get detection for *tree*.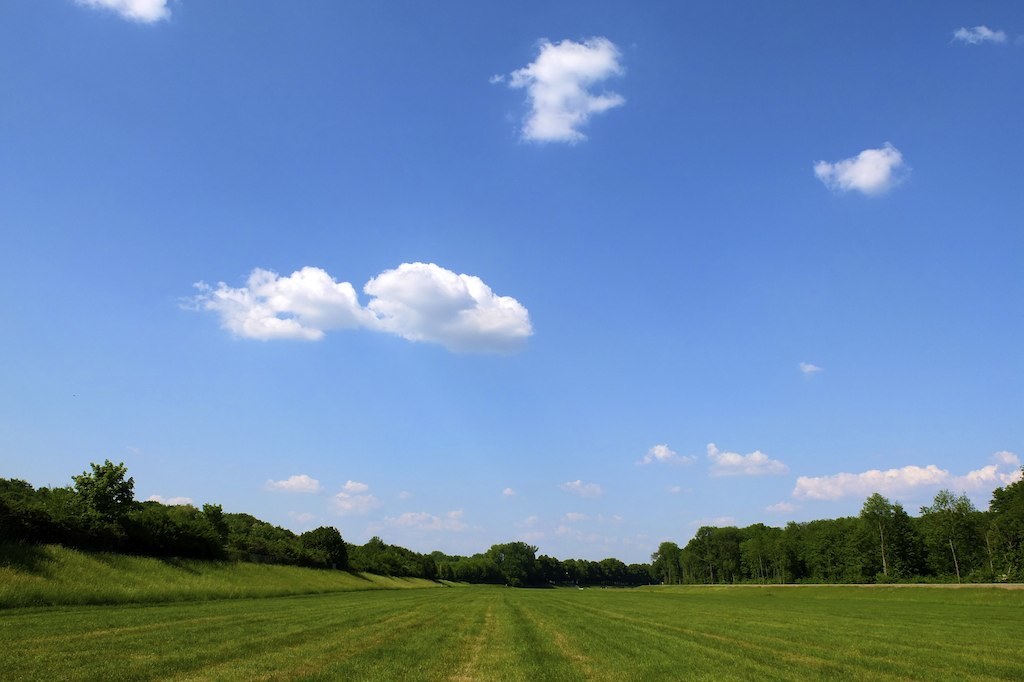
Detection: crop(54, 452, 133, 549).
